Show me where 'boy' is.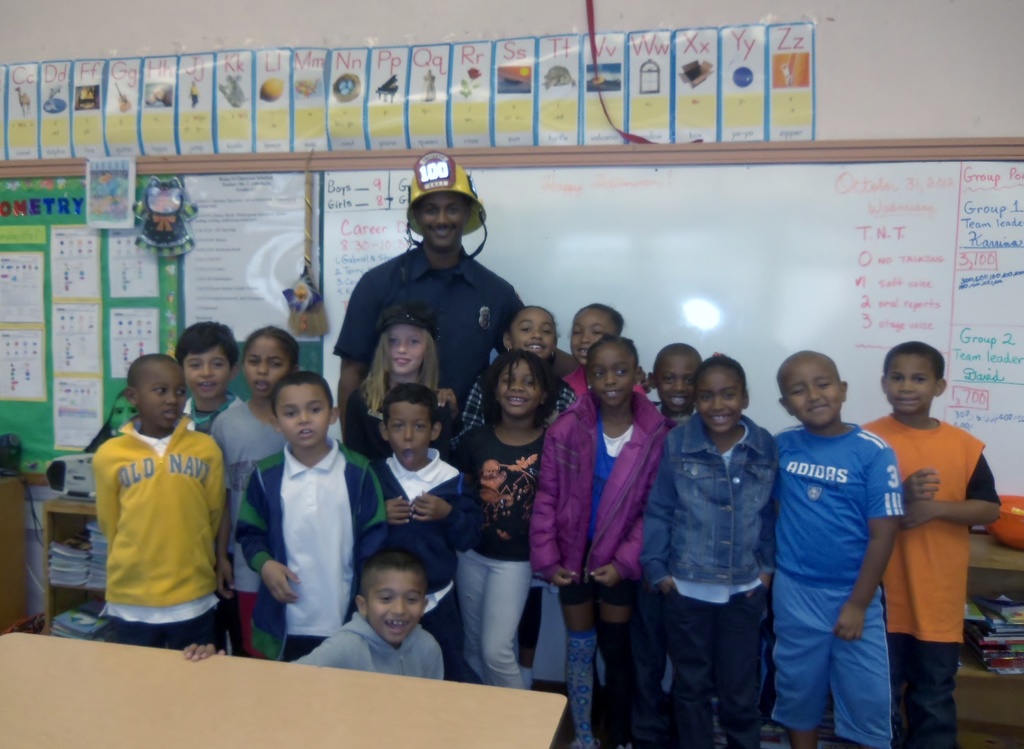
'boy' is at BBox(237, 373, 388, 660).
